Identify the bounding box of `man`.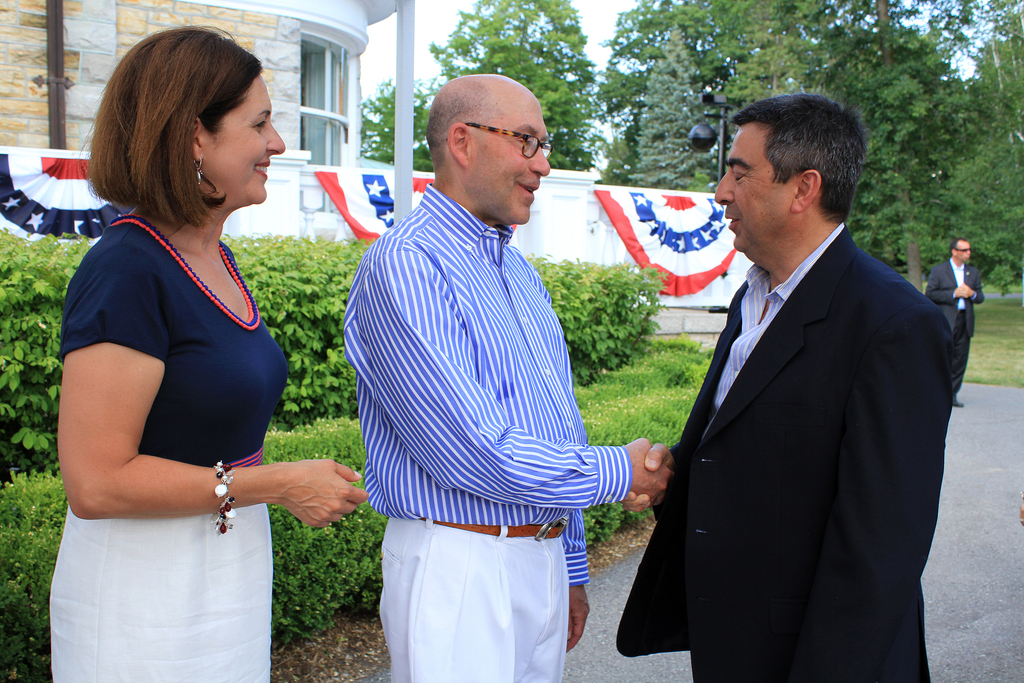
[633,83,972,657].
